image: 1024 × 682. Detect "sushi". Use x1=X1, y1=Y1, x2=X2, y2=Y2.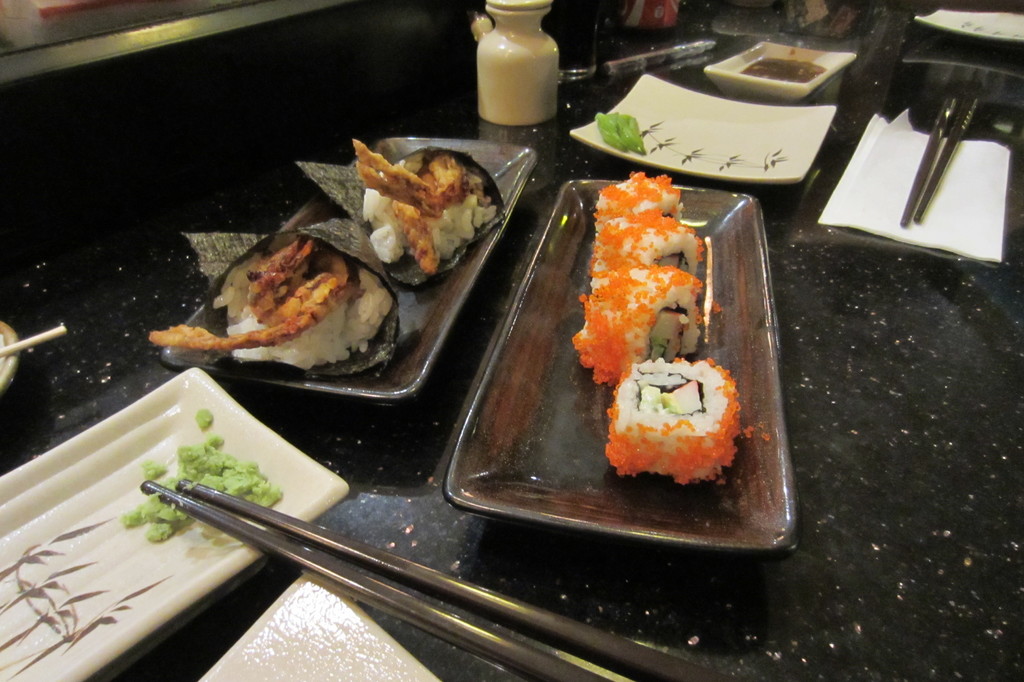
x1=591, y1=214, x2=724, y2=274.
